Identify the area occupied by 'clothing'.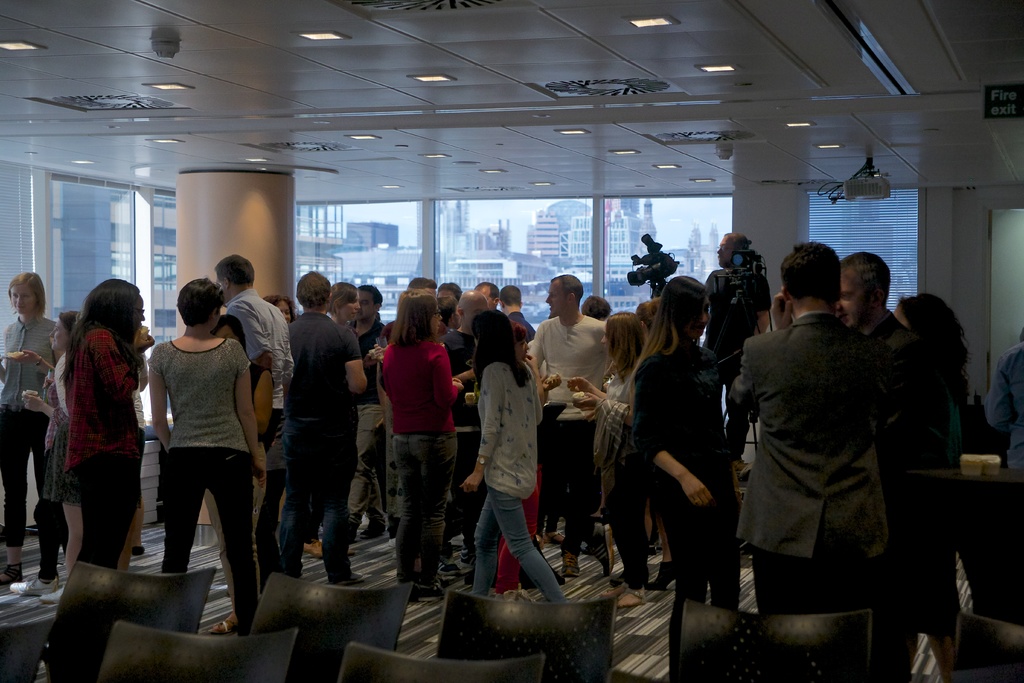
Area: region(0, 302, 58, 577).
